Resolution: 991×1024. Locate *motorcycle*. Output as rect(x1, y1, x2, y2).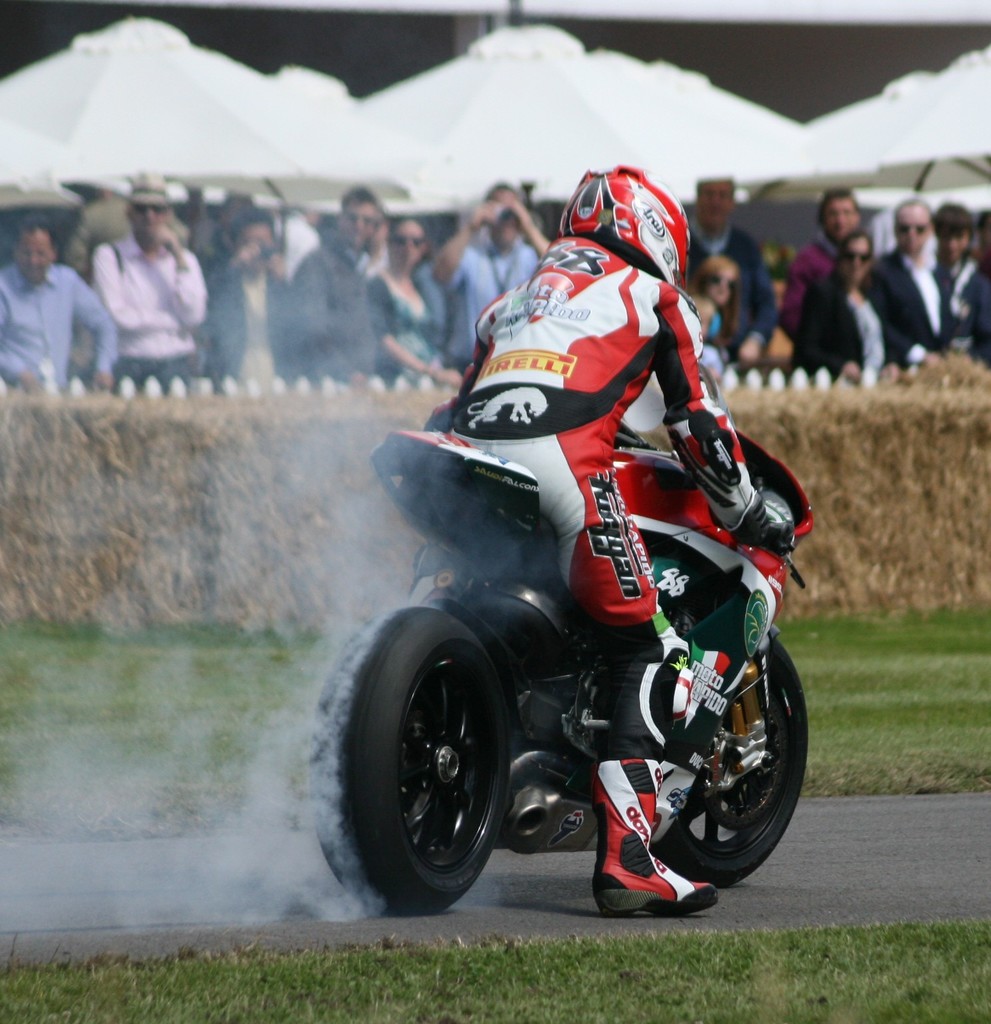
rect(332, 397, 818, 918).
